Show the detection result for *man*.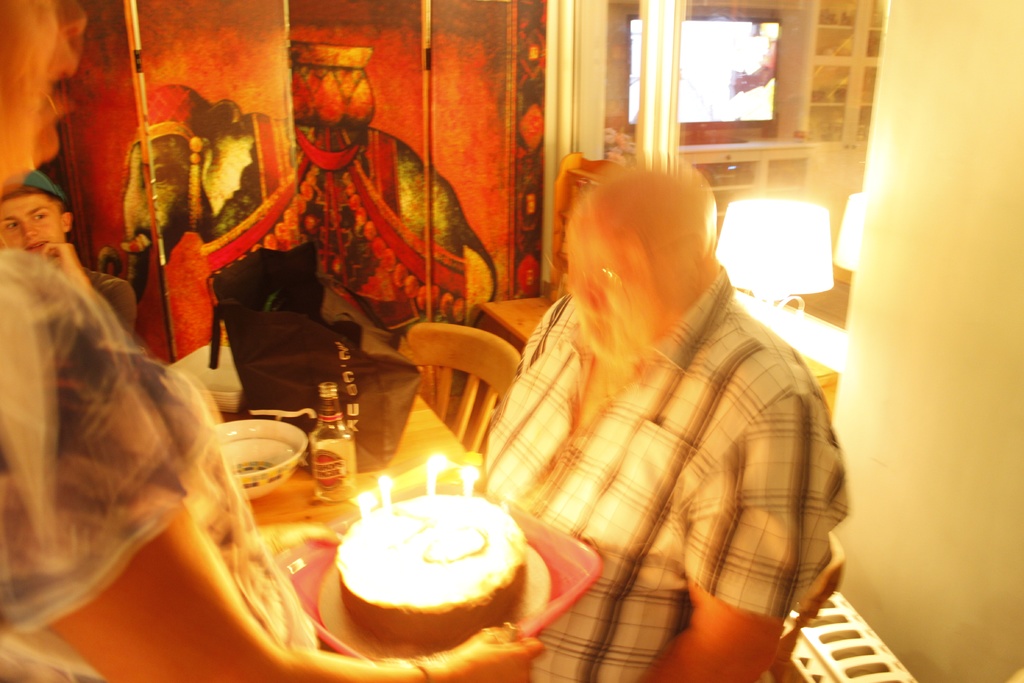
x1=406 y1=122 x2=864 y2=667.
